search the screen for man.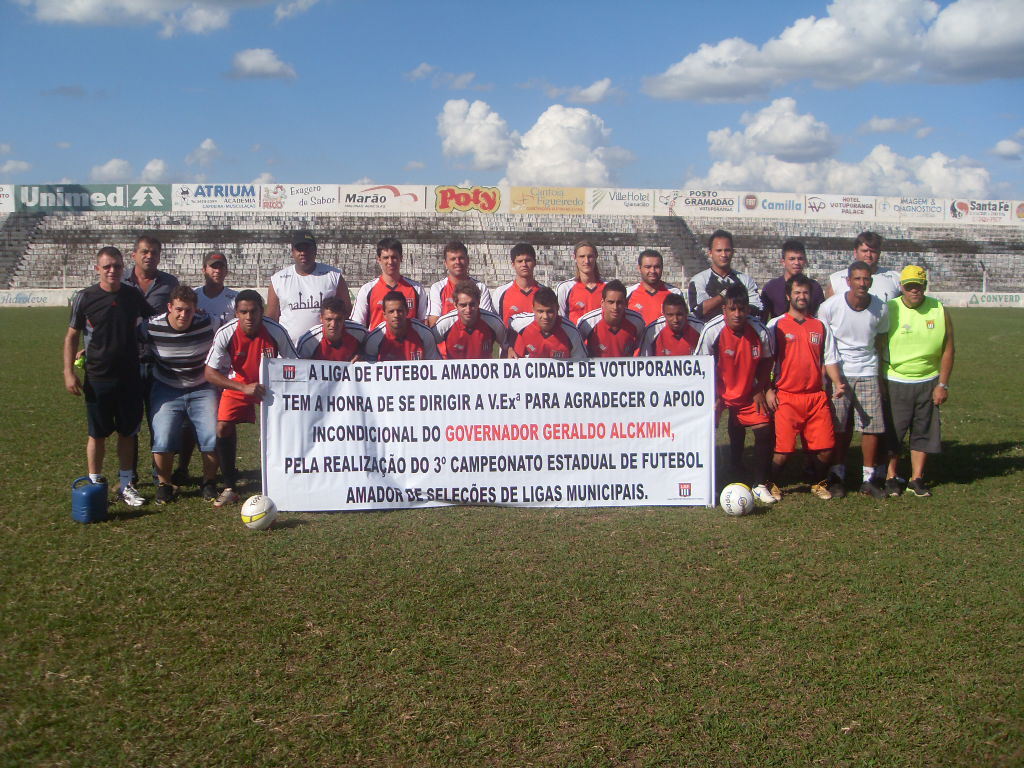
Found at <region>503, 278, 587, 365</region>.
